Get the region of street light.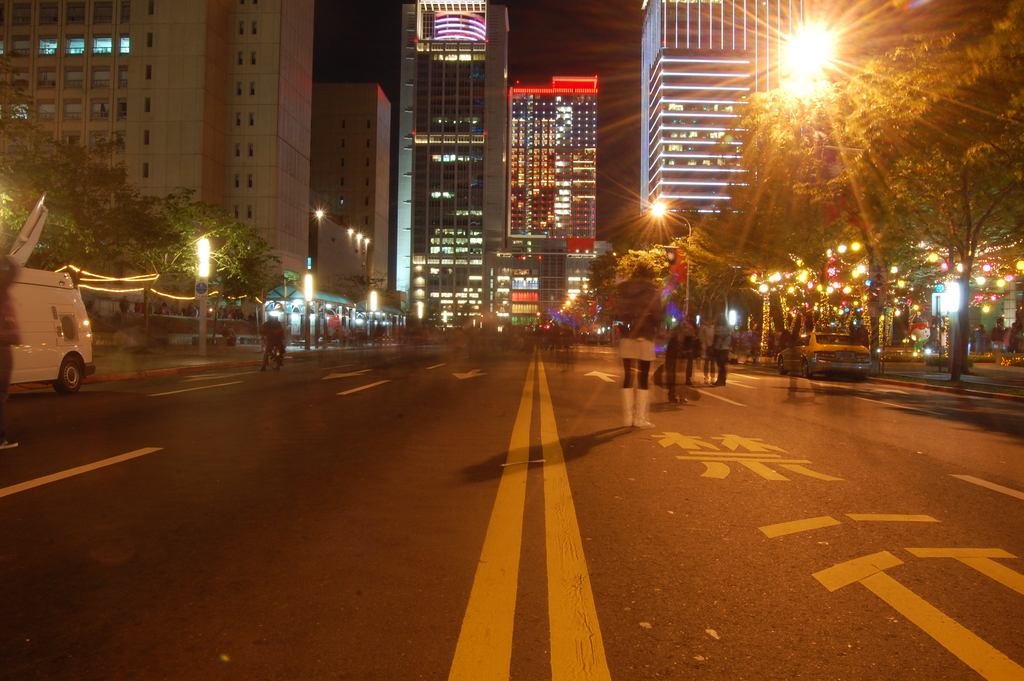
BBox(644, 194, 699, 325).
